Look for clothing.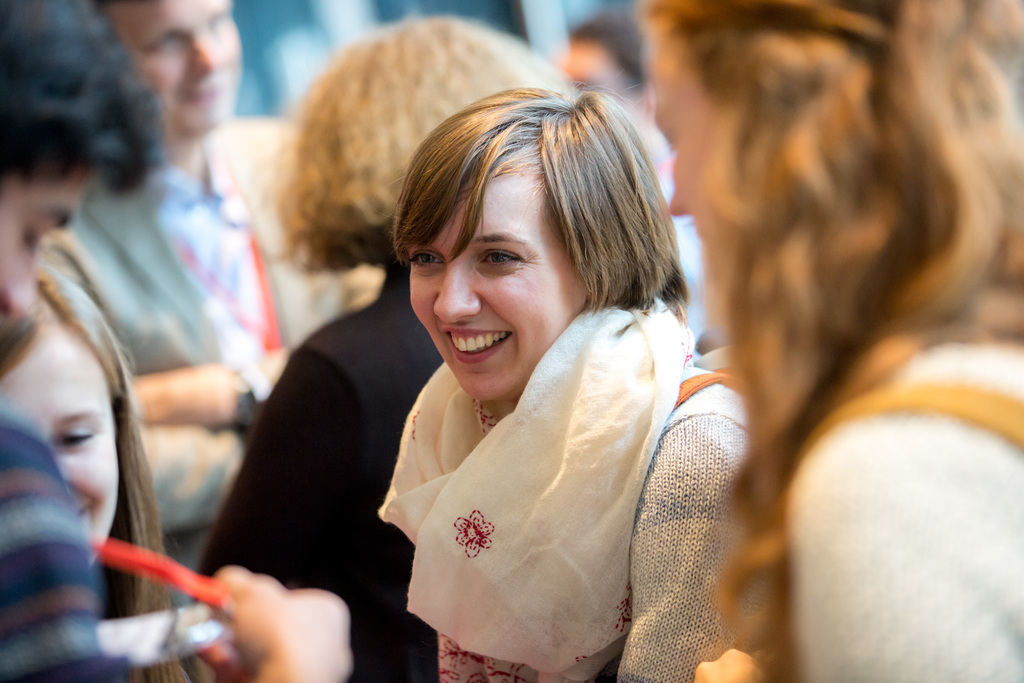
Found: x1=744, y1=288, x2=1023, y2=682.
